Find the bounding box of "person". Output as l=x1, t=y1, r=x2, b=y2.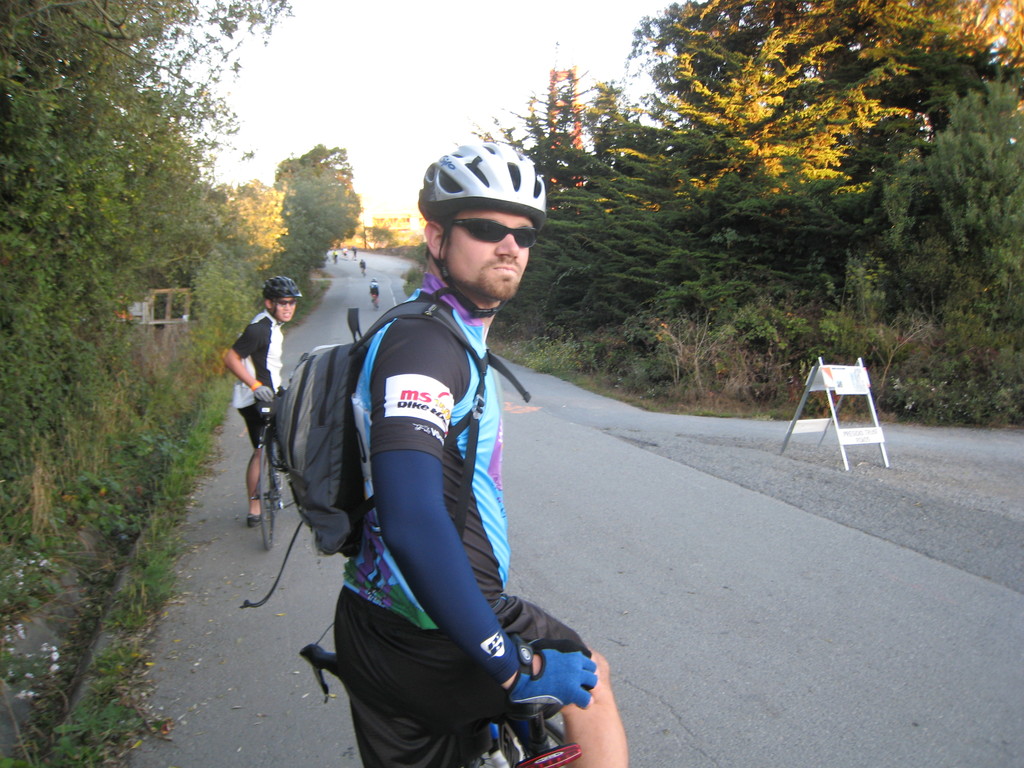
l=348, t=244, r=361, b=260.
